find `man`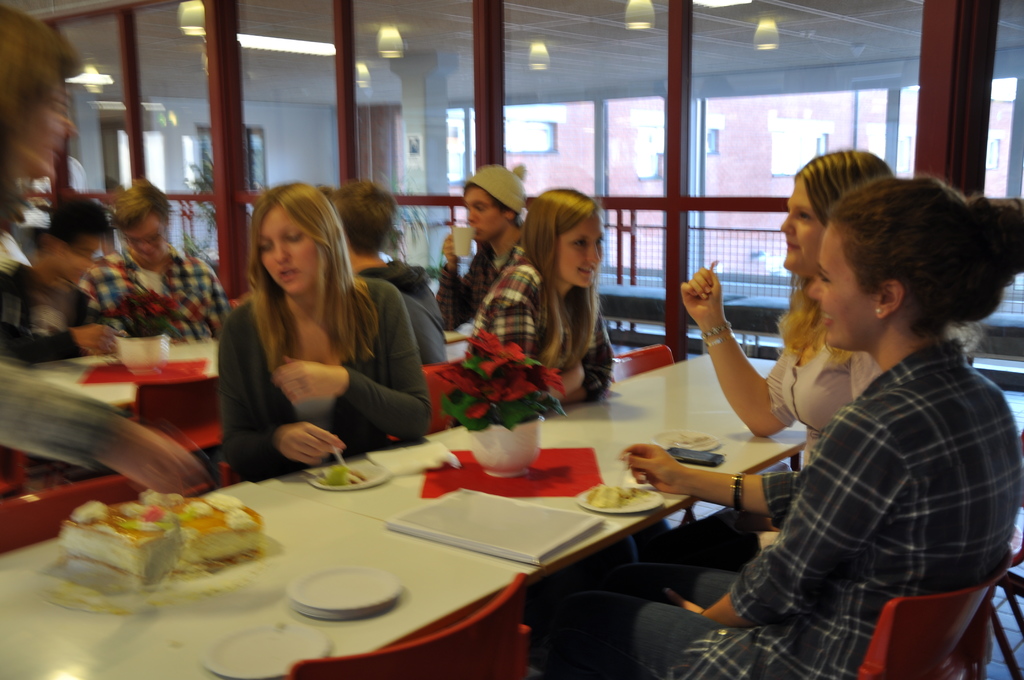
[x1=322, y1=184, x2=448, y2=368]
